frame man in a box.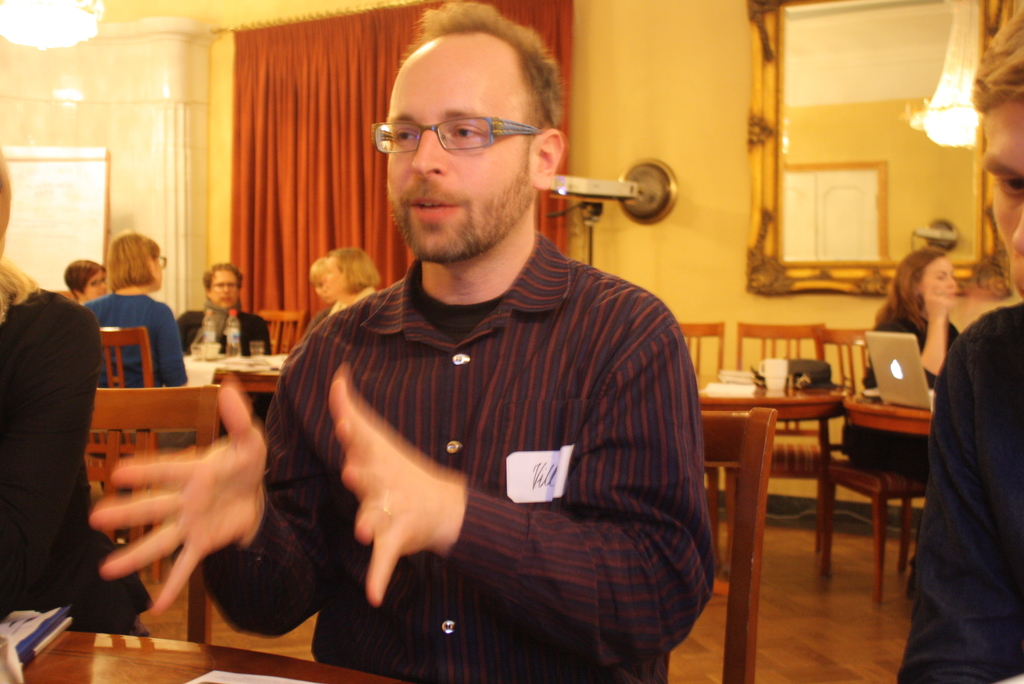
92, 0, 716, 683.
